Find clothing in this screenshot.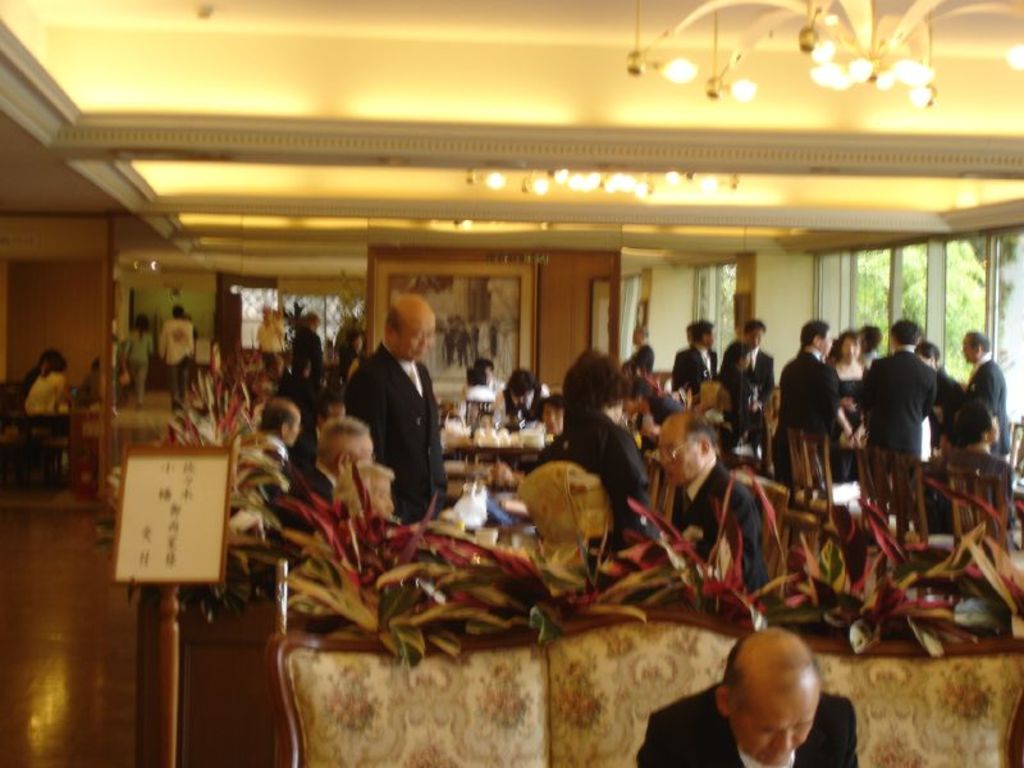
The bounding box for clothing is (x1=255, y1=317, x2=282, y2=369).
